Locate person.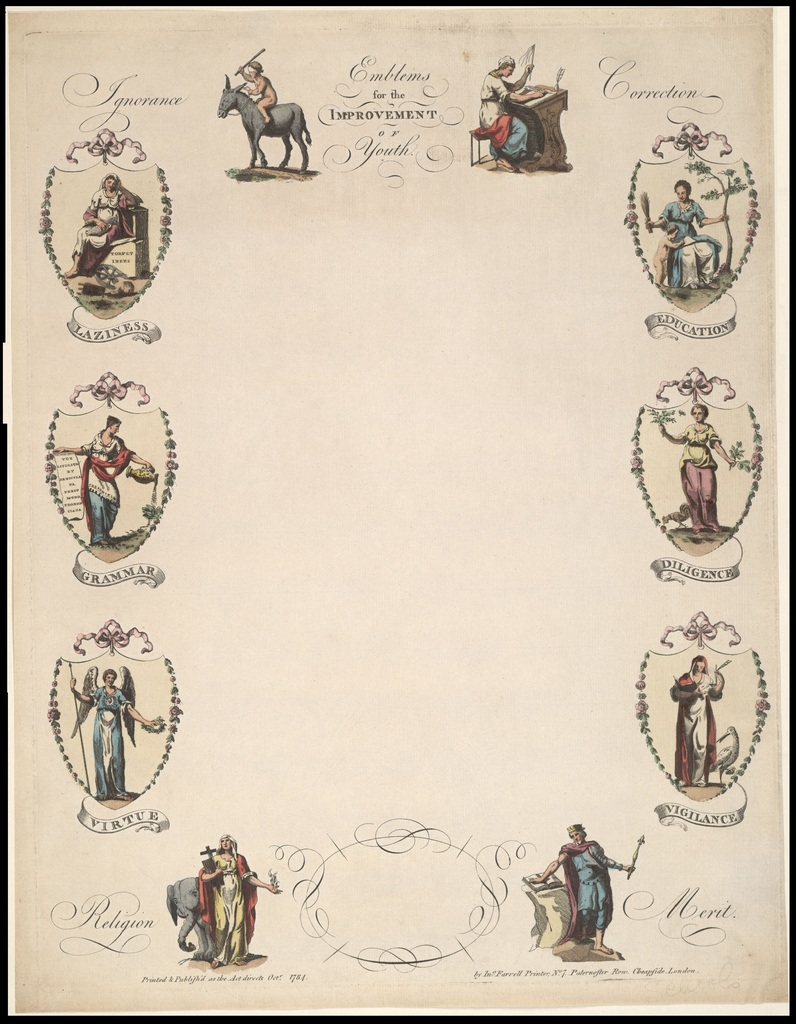
Bounding box: rect(644, 179, 728, 282).
